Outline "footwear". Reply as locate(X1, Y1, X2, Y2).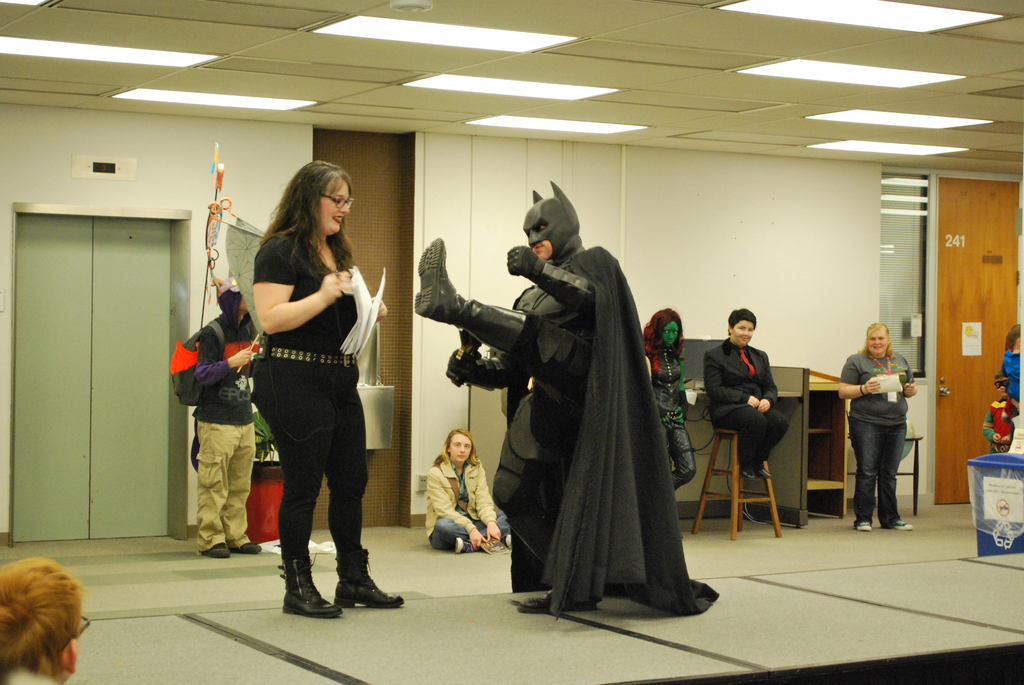
locate(229, 542, 262, 554).
